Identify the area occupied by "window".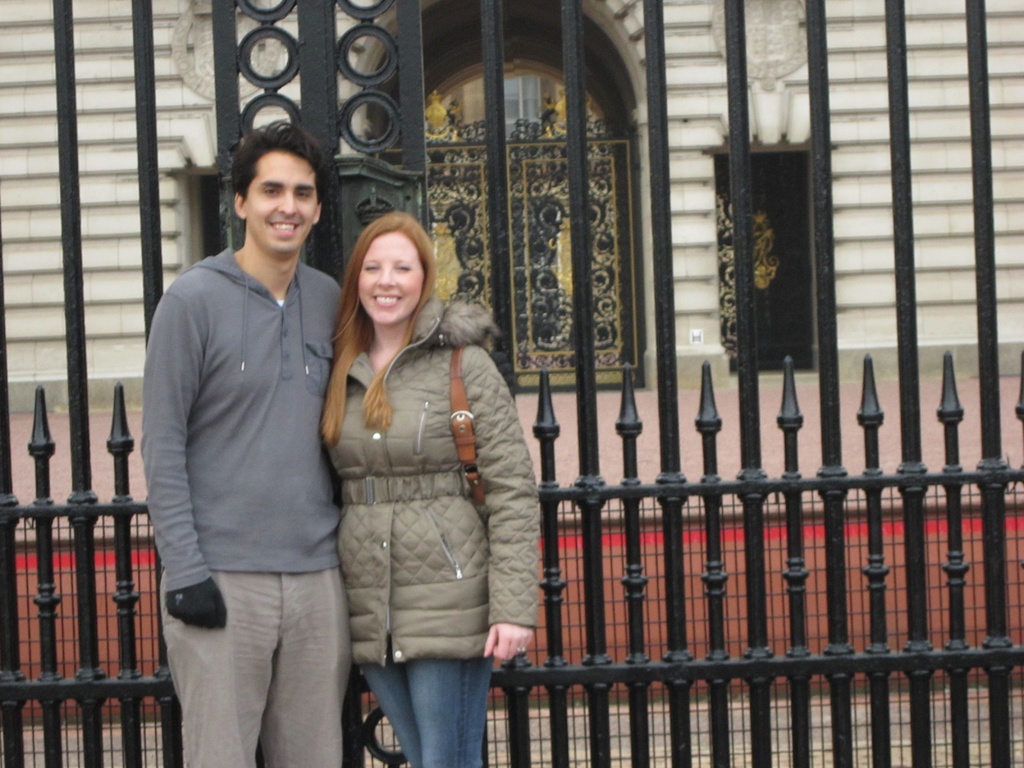
Area: pyautogui.locateOnScreen(365, 22, 638, 404).
